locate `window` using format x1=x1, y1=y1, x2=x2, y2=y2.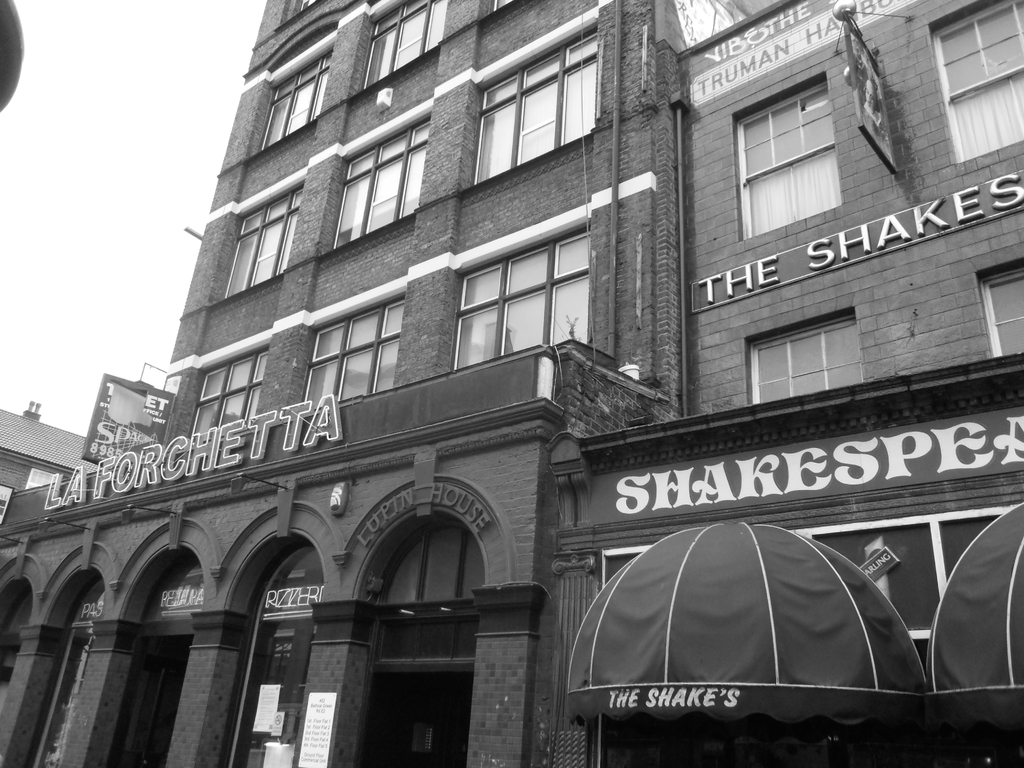
x1=230, y1=189, x2=301, y2=295.
